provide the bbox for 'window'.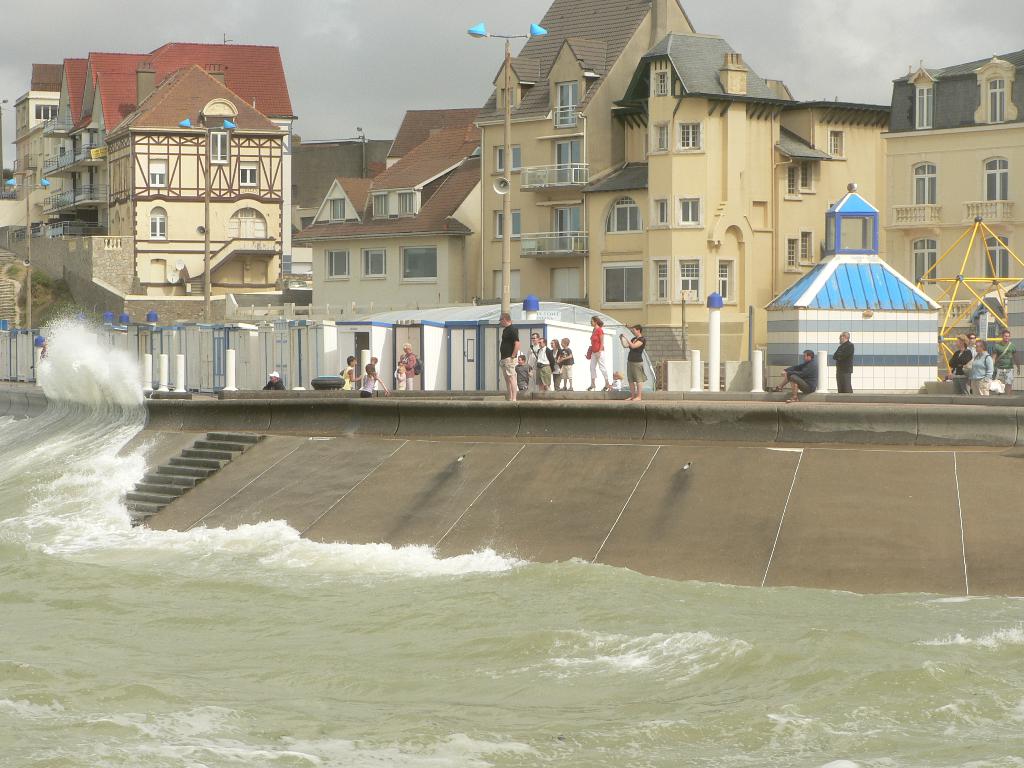
x1=38 y1=104 x2=58 y2=118.
